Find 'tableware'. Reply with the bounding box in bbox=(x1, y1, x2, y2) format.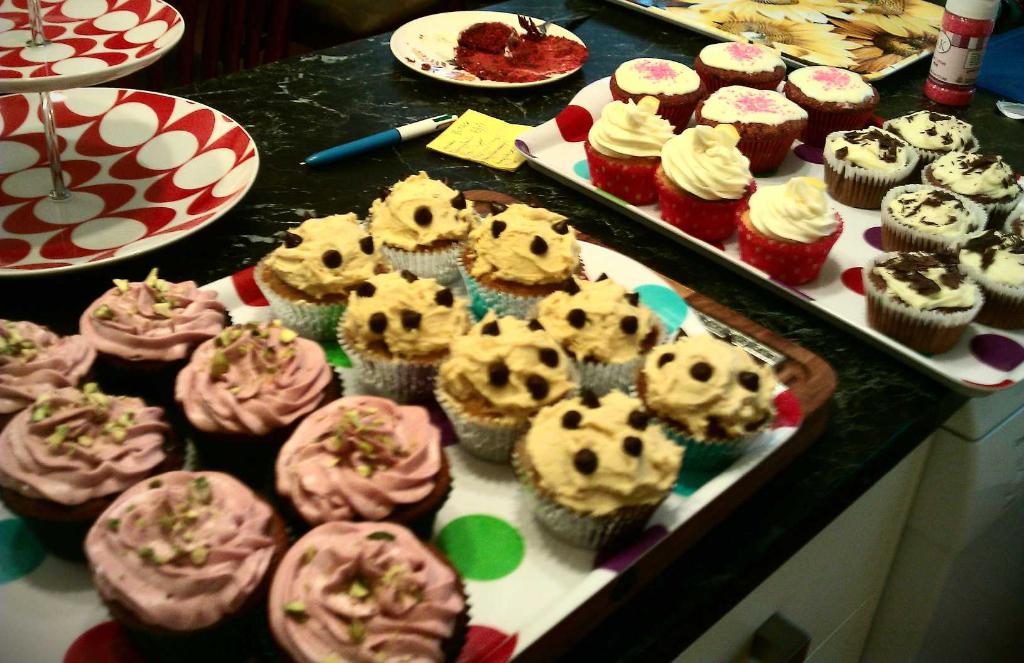
bbox=(4, 94, 261, 261).
